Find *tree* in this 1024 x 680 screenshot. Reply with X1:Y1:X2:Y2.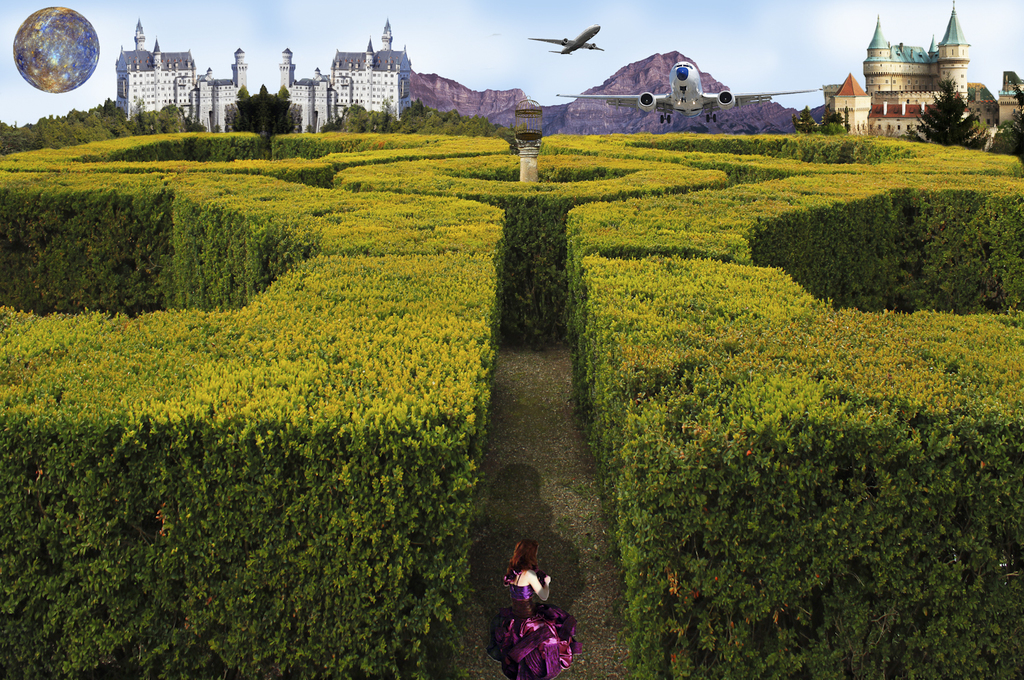
824:107:844:134.
